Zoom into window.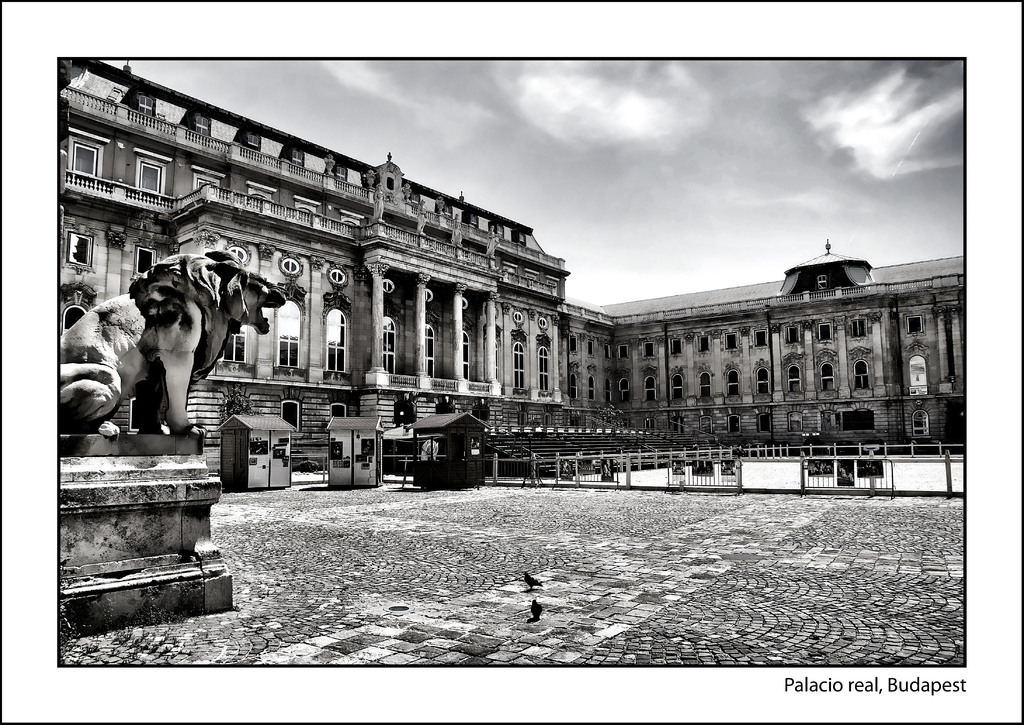
Zoom target: BBox(640, 375, 656, 397).
